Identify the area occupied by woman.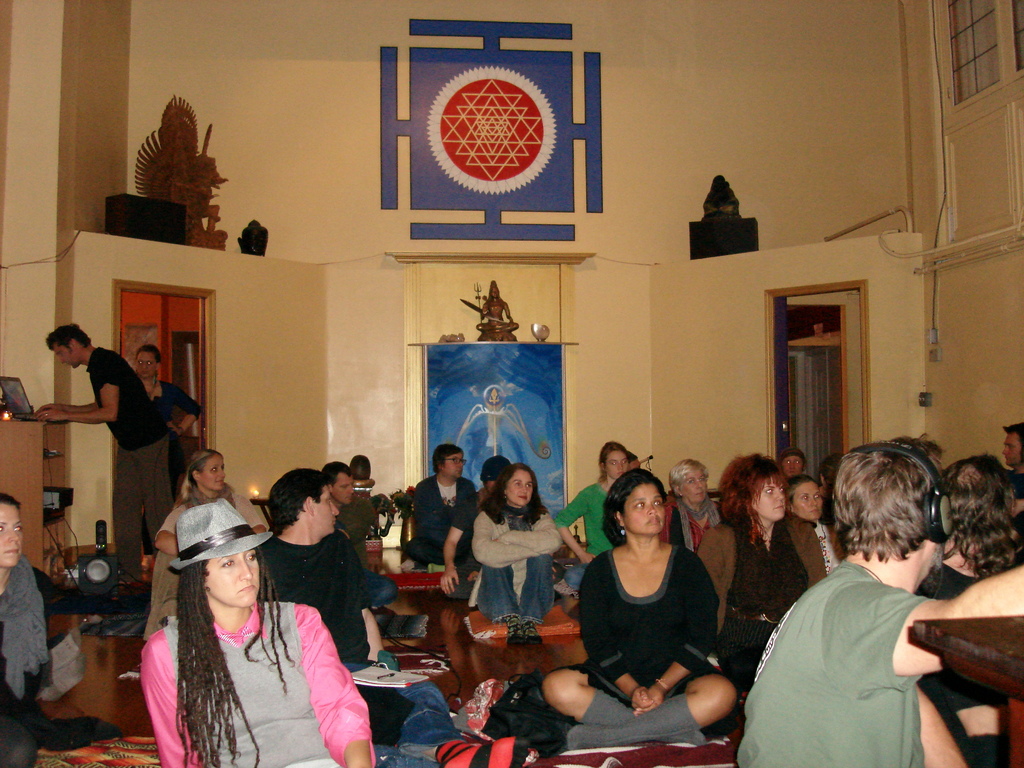
Area: bbox=(0, 495, 56, 762).
